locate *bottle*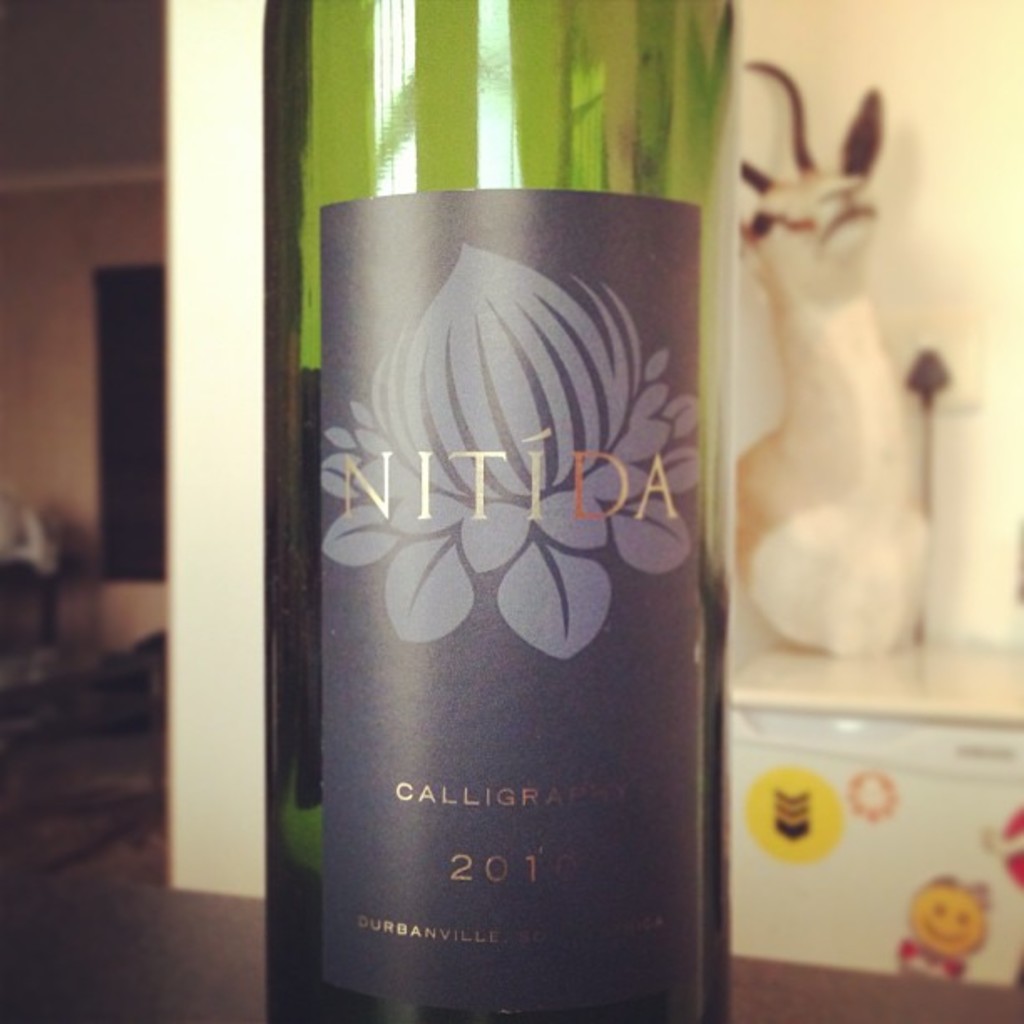
[left=253, top=0, right=771, bottom=1022]
